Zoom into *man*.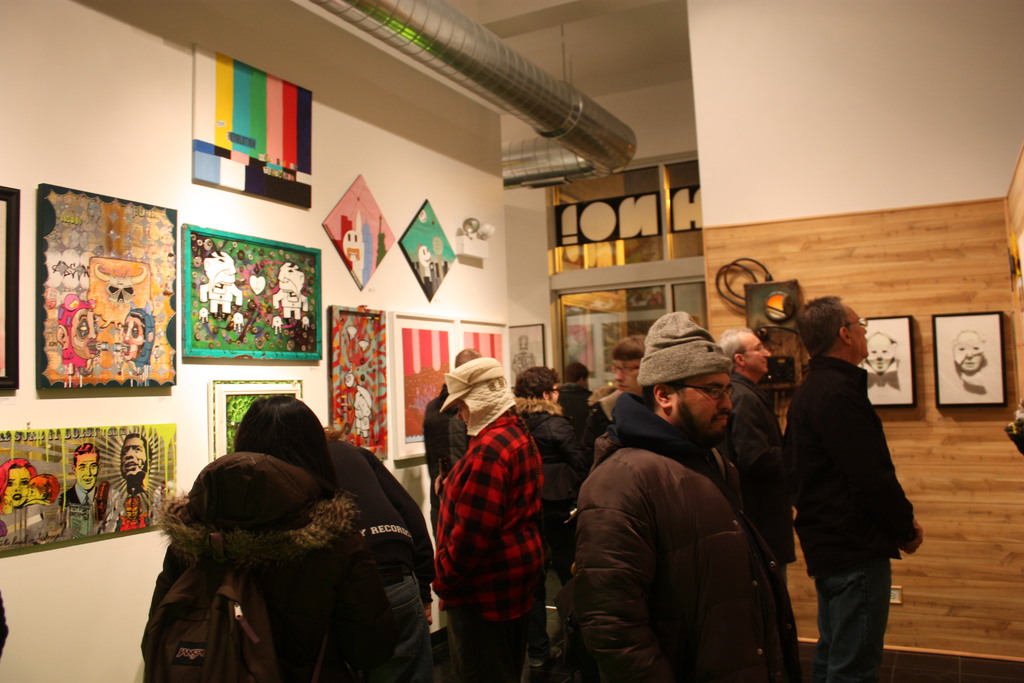
Zoom target: pyautogui.locateOnScreen(860, 332, 897, 387).
